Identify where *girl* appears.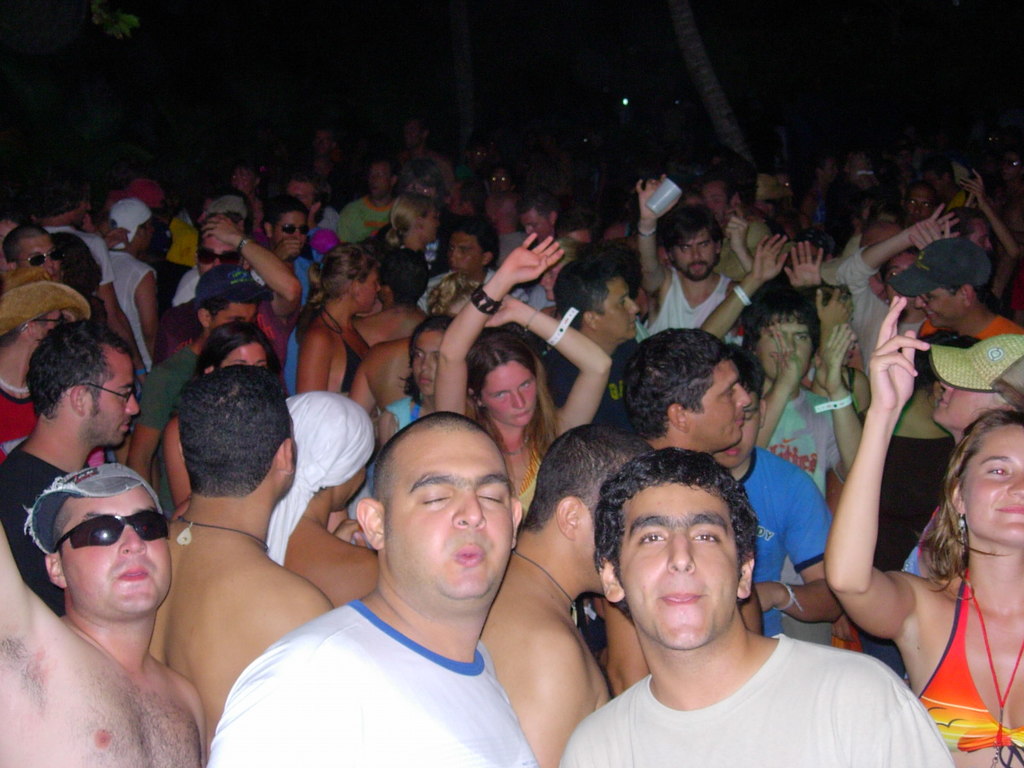
Appears at [left=384, top=188, right=442, bottom=303].
